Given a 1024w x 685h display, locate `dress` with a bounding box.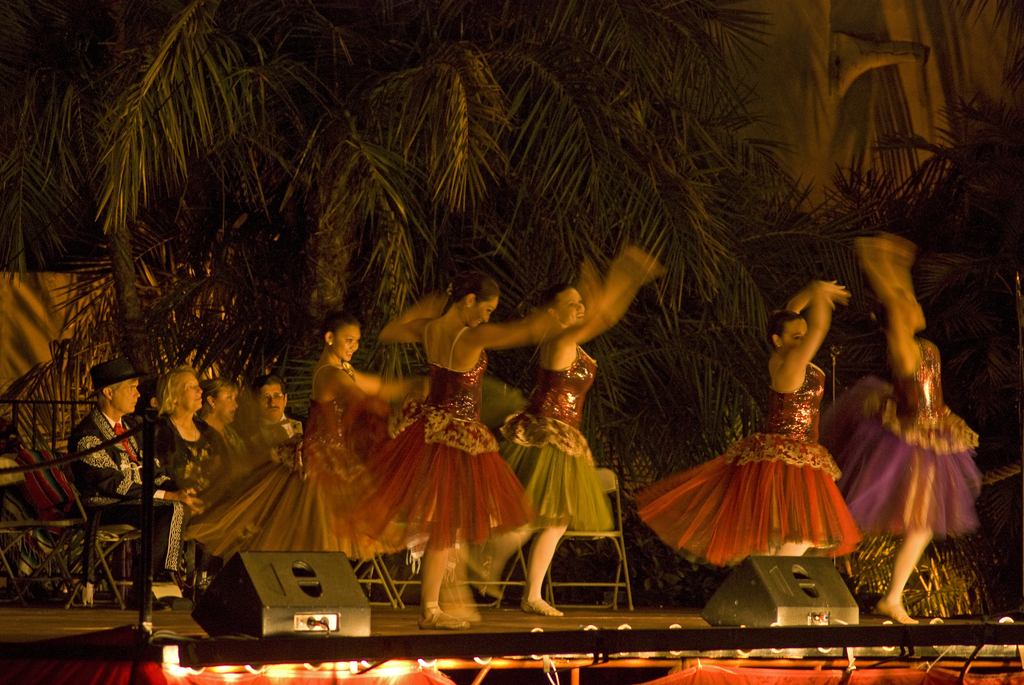
Located: locate(180, 359, 403, 562).
